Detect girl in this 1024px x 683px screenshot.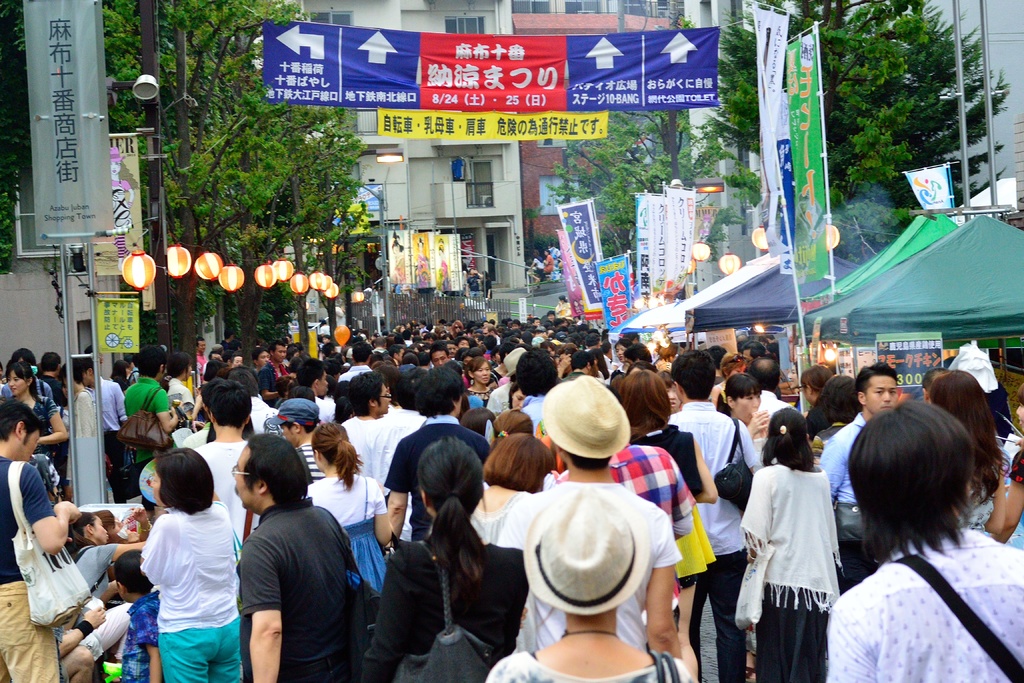
Detection: select_region(461, 353, 502, 411).
